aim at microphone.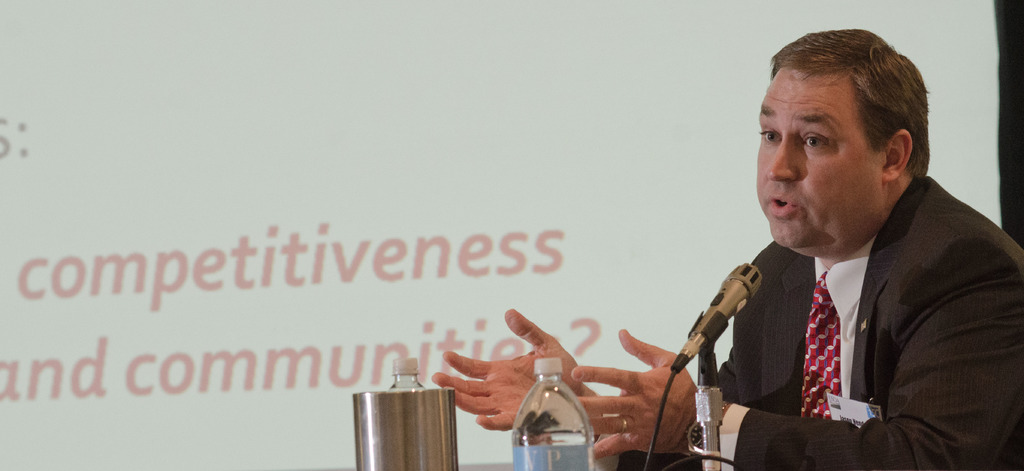
Aimed at select_region(676, 262, 779, 382).
